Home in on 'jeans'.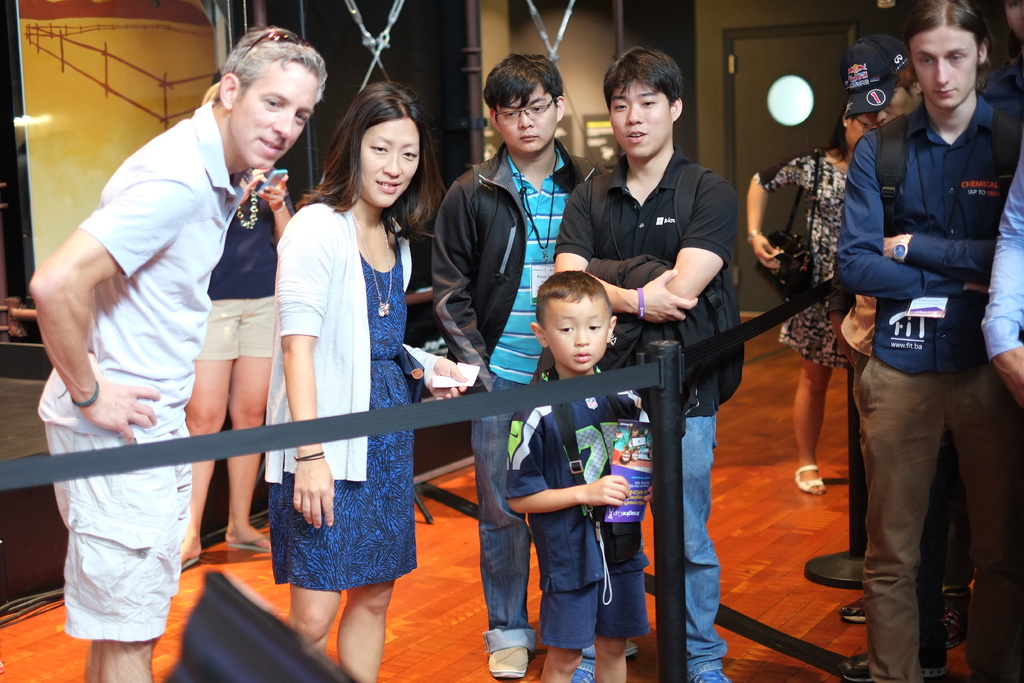
Homed in at box(47, 363, 193, 642).
